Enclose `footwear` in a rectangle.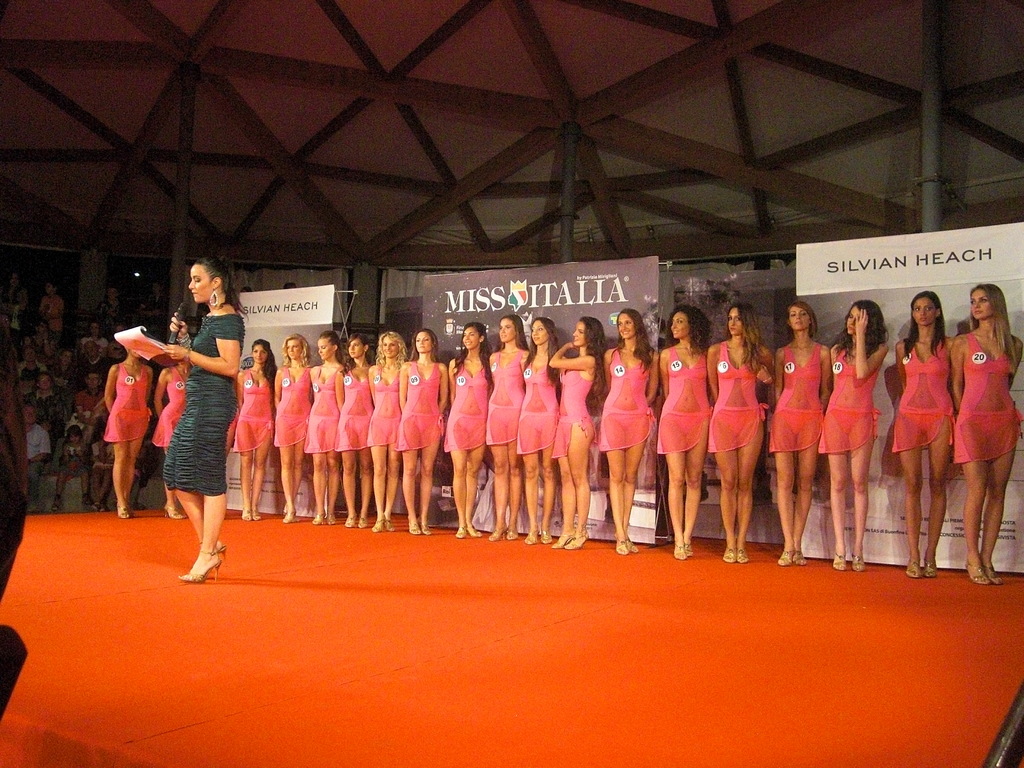
box(312, 512, 325, 524).
